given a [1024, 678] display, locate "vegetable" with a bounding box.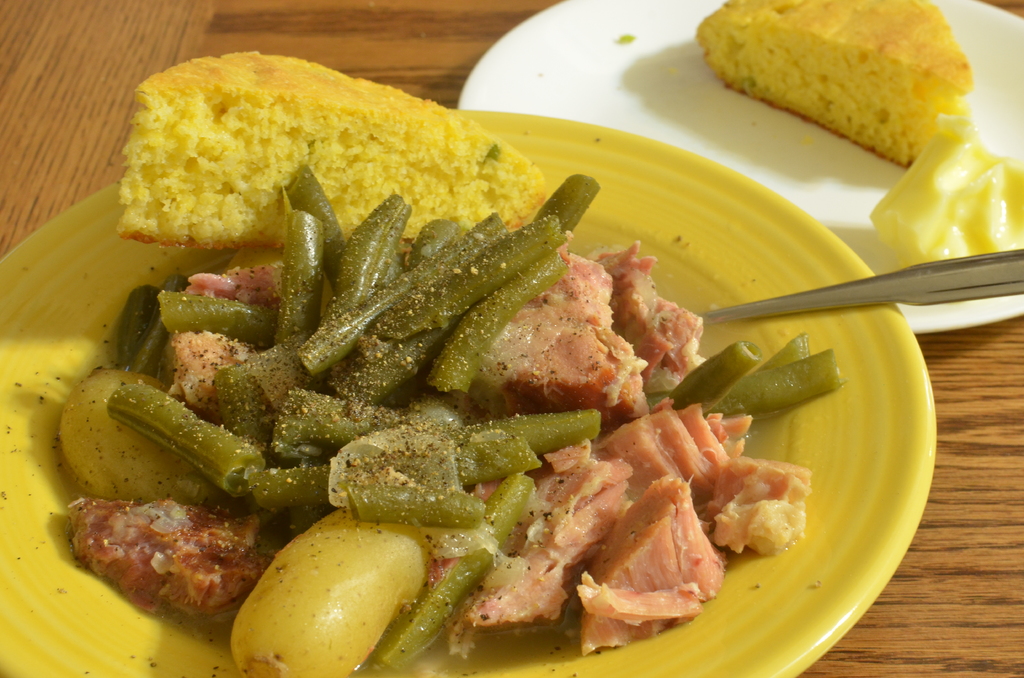
Located: pyautogui.locateOnScreen(422, 242, 569, 389).
